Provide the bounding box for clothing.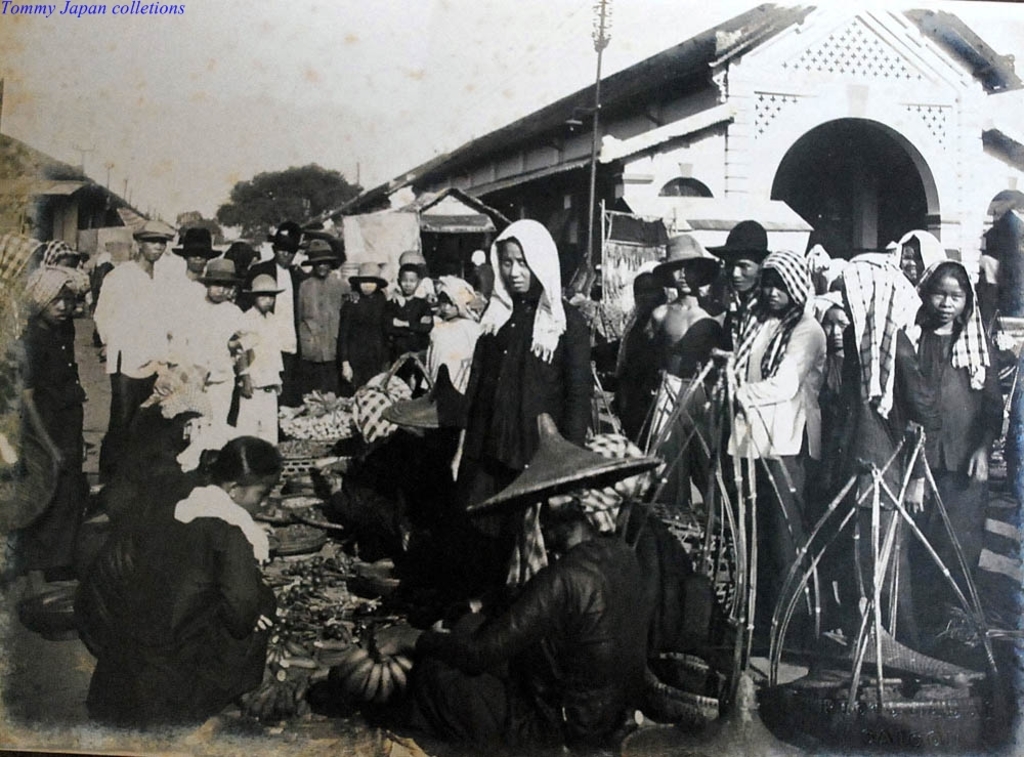
rect(842, 332, 942, 631).
